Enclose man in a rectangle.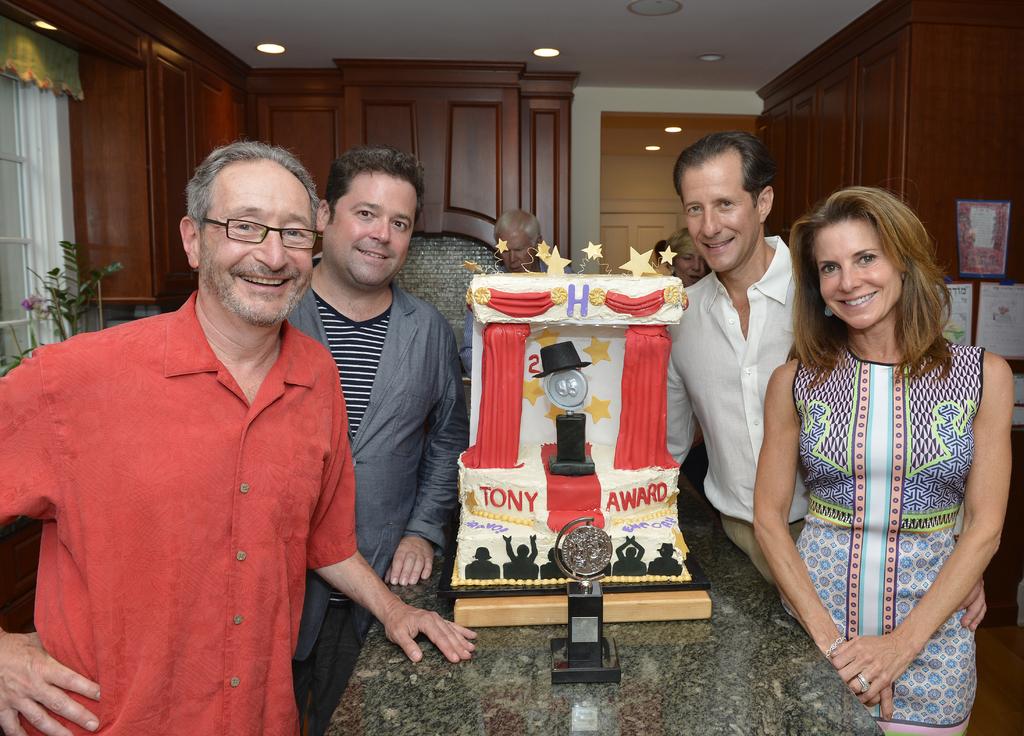
pyautogui.locateOnScreen(232, 149, 465, 734).
